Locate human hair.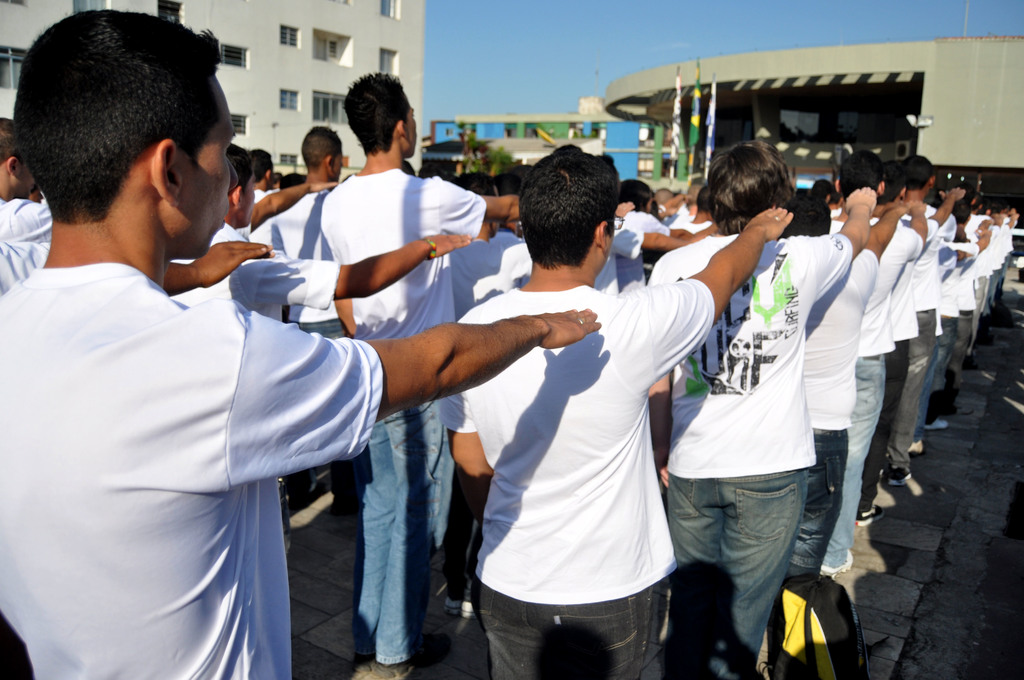
Bounding box: 279,172,305,191.
